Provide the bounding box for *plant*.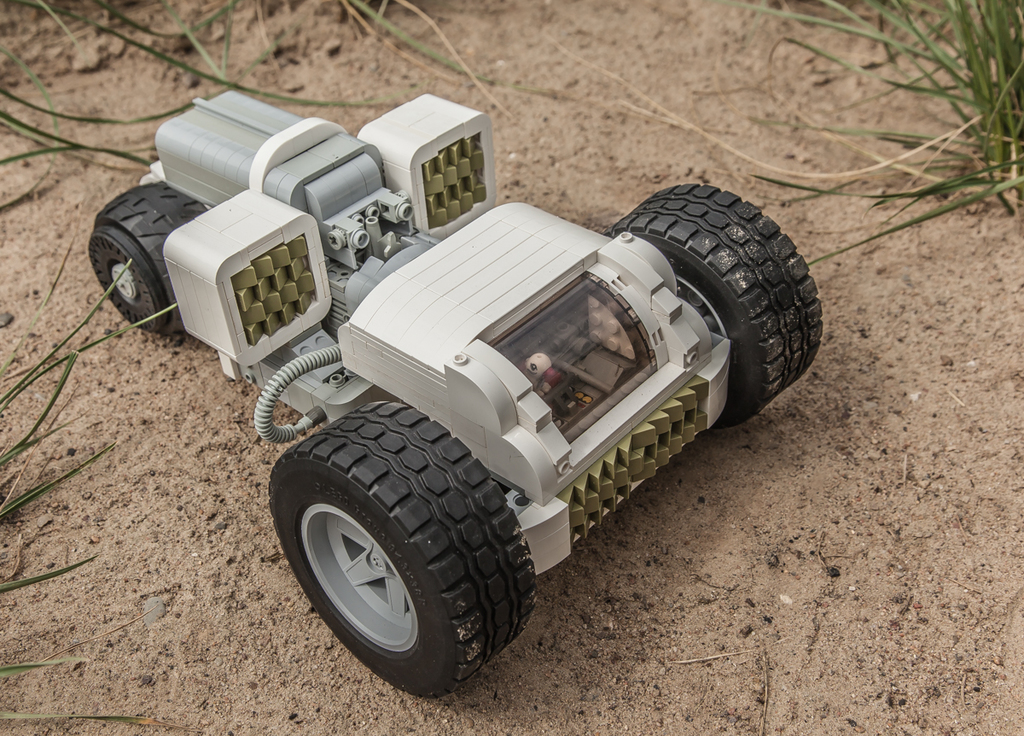
region(737, 0, 1023, 270).
